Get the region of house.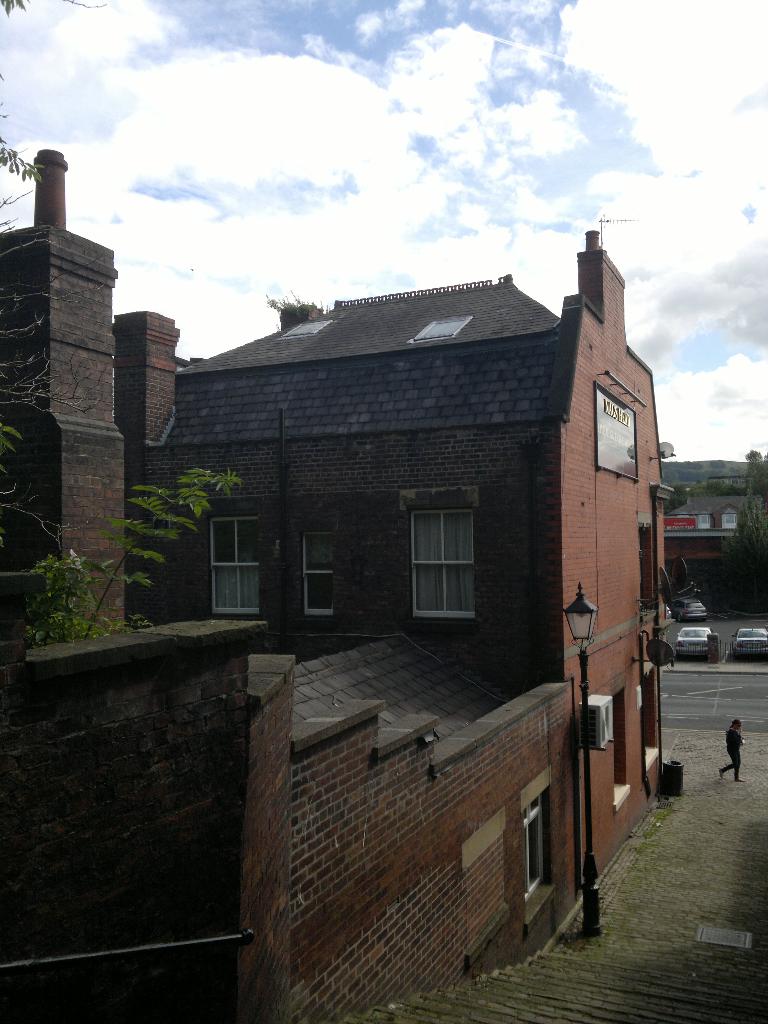
<region>0, 152, 672, 1023</region>.
